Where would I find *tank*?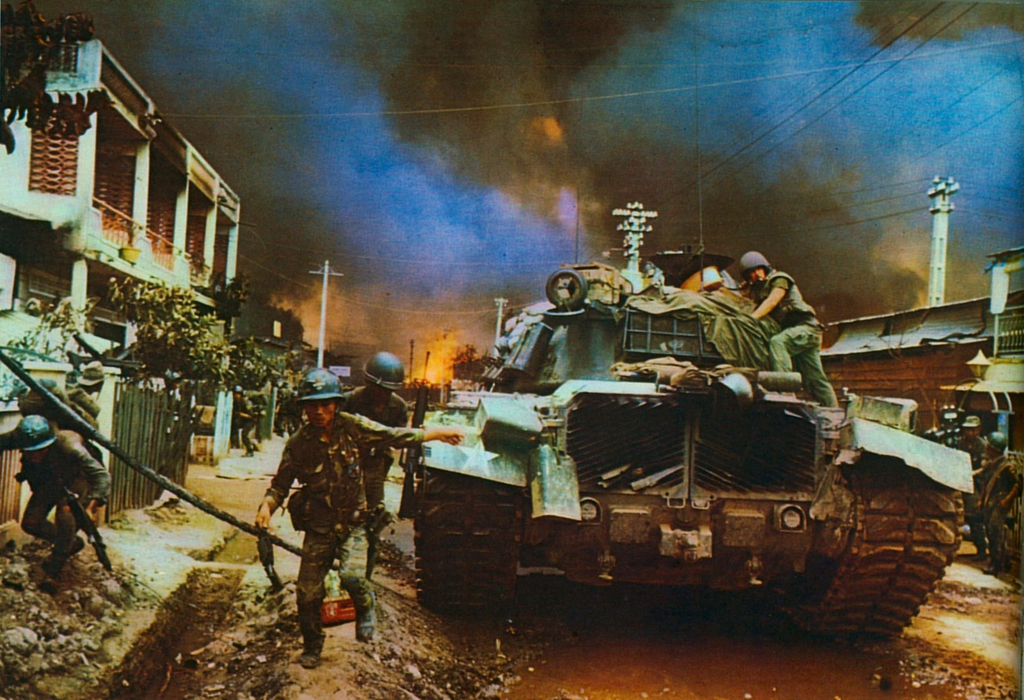
At [396,0,976,648].
